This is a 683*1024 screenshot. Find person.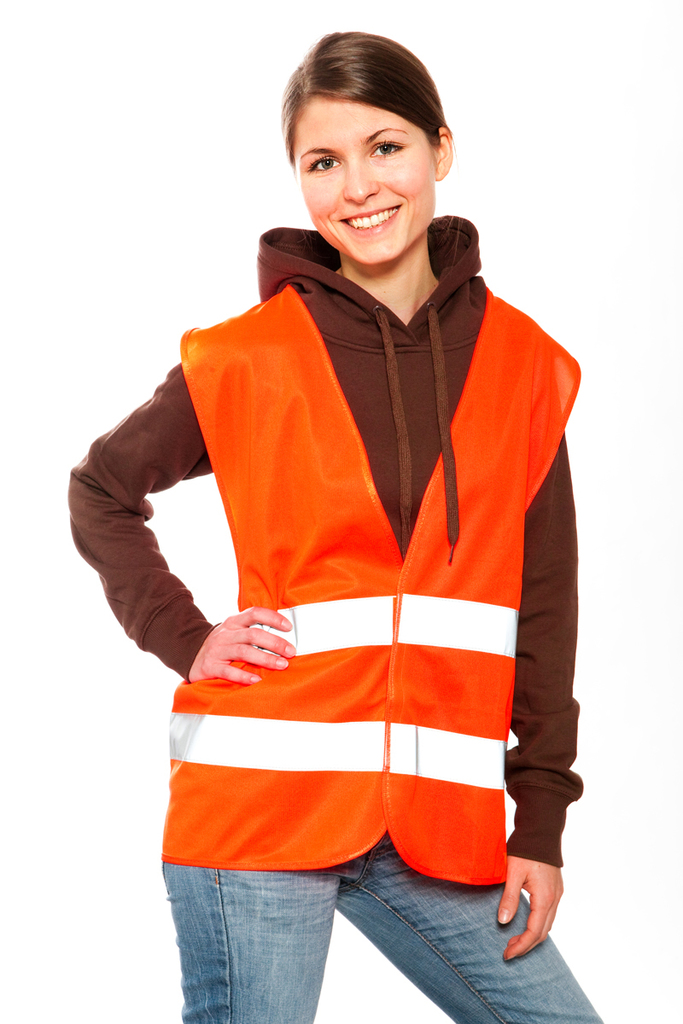
Bounding box: <region>62, 26, 603, 1023</region>.
